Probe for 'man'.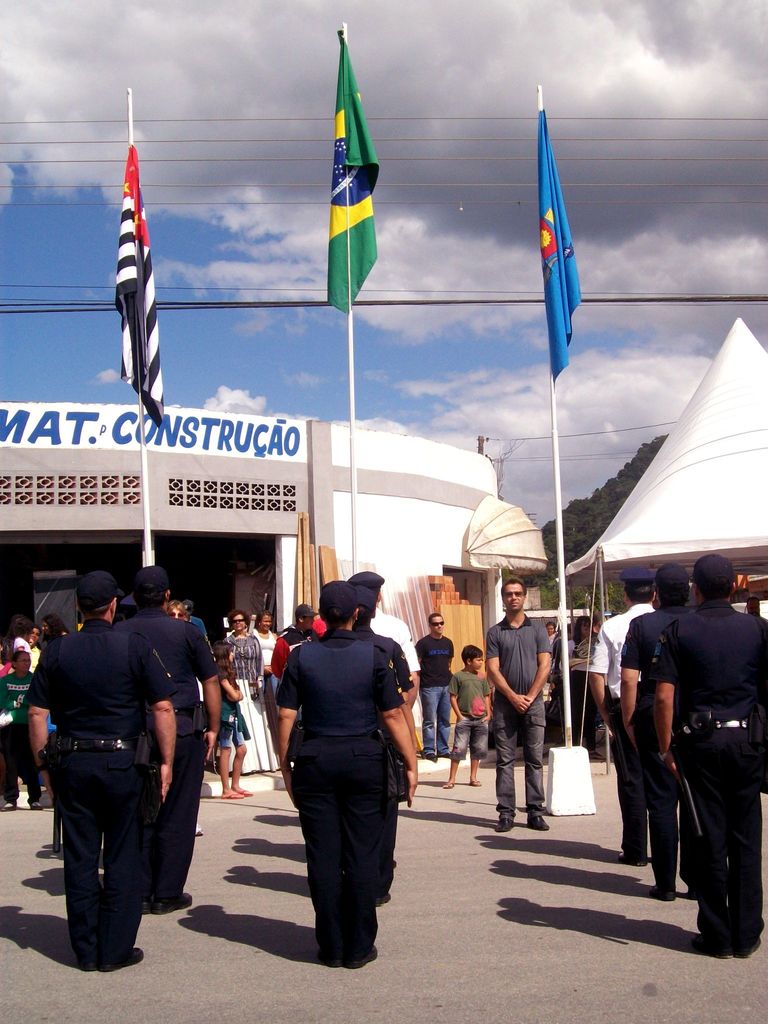
Probe result: region(589, 566, 660, 867).
